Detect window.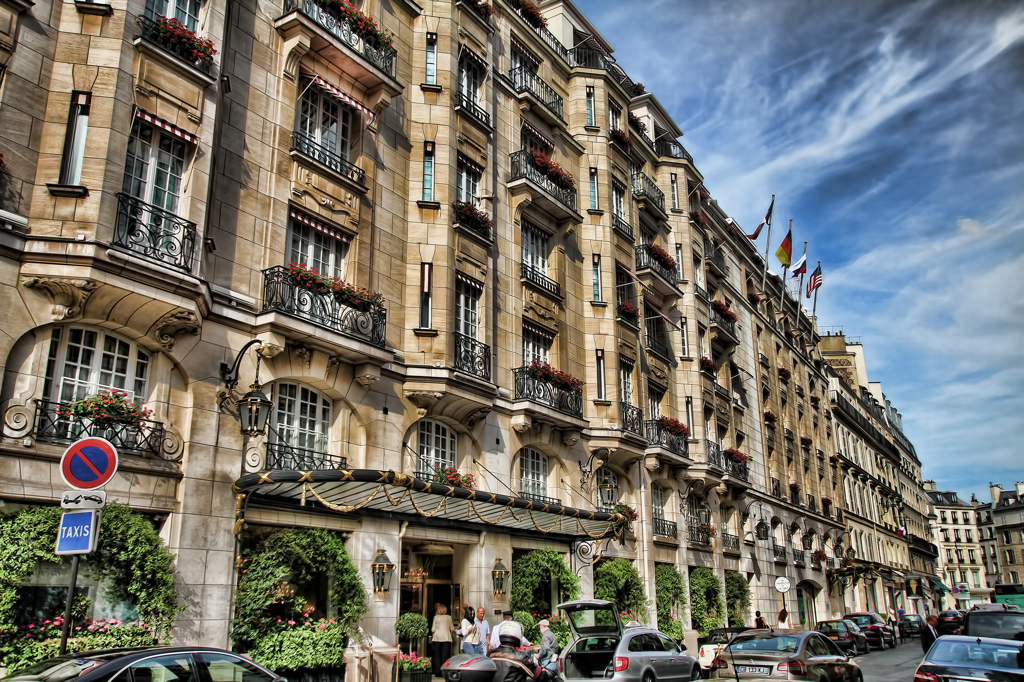
Detected at bbox(586, 81, 595, 129).
